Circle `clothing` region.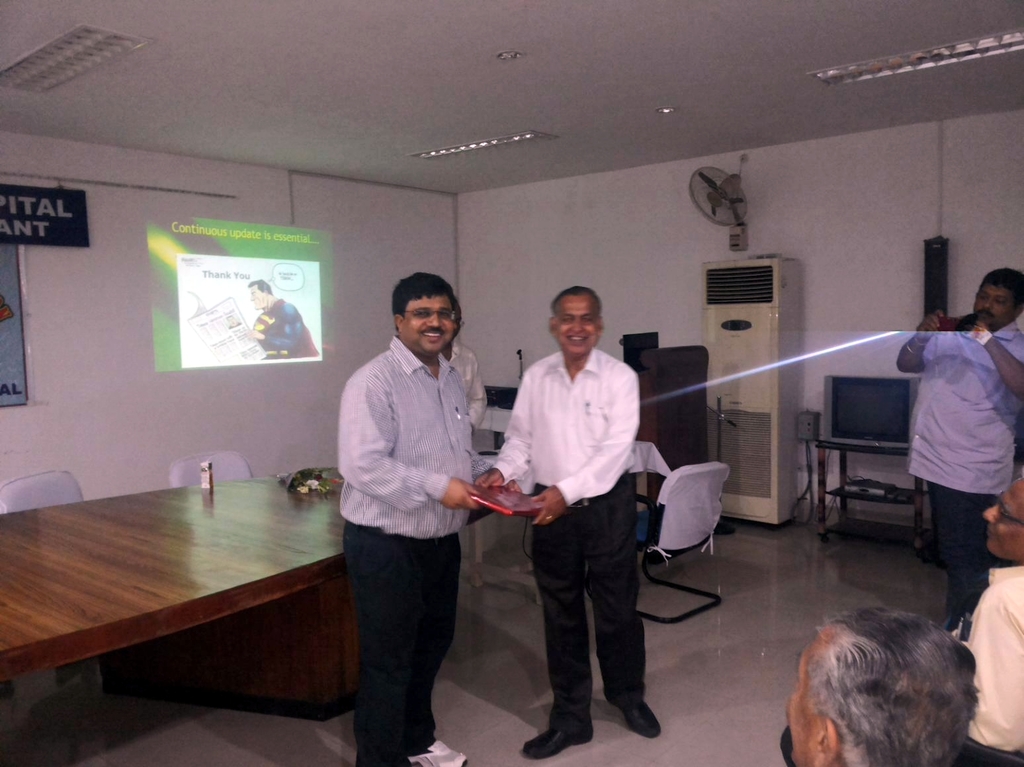
Region: BBox(491, 344, 641, 737).
